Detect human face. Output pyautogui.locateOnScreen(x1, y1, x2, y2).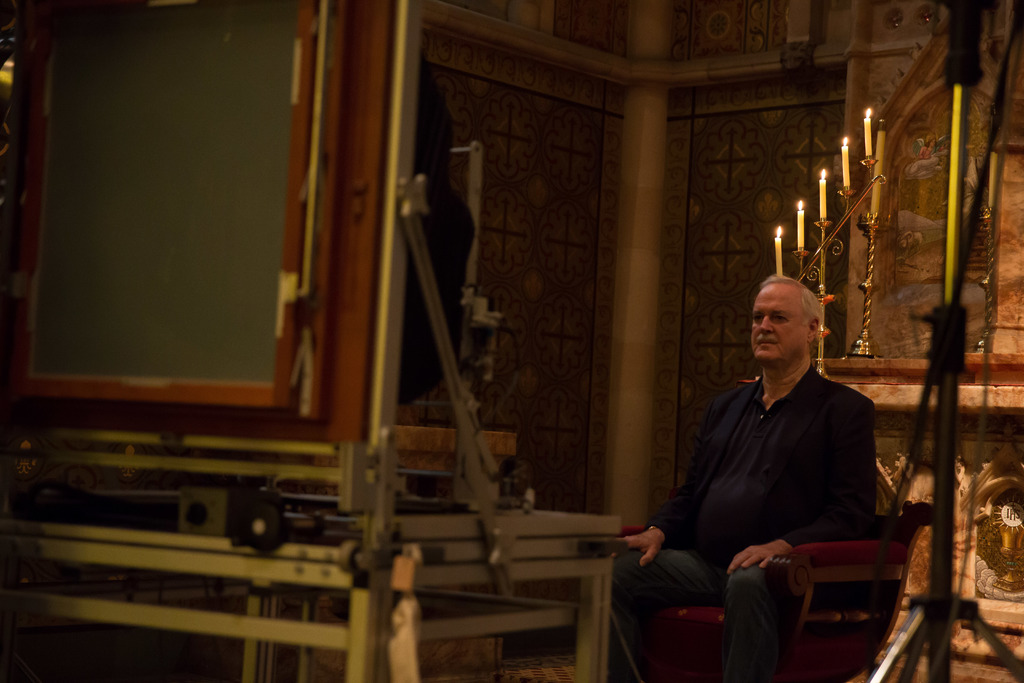
pyautogui.locateOnScreen(750, 292, 809, 363).
